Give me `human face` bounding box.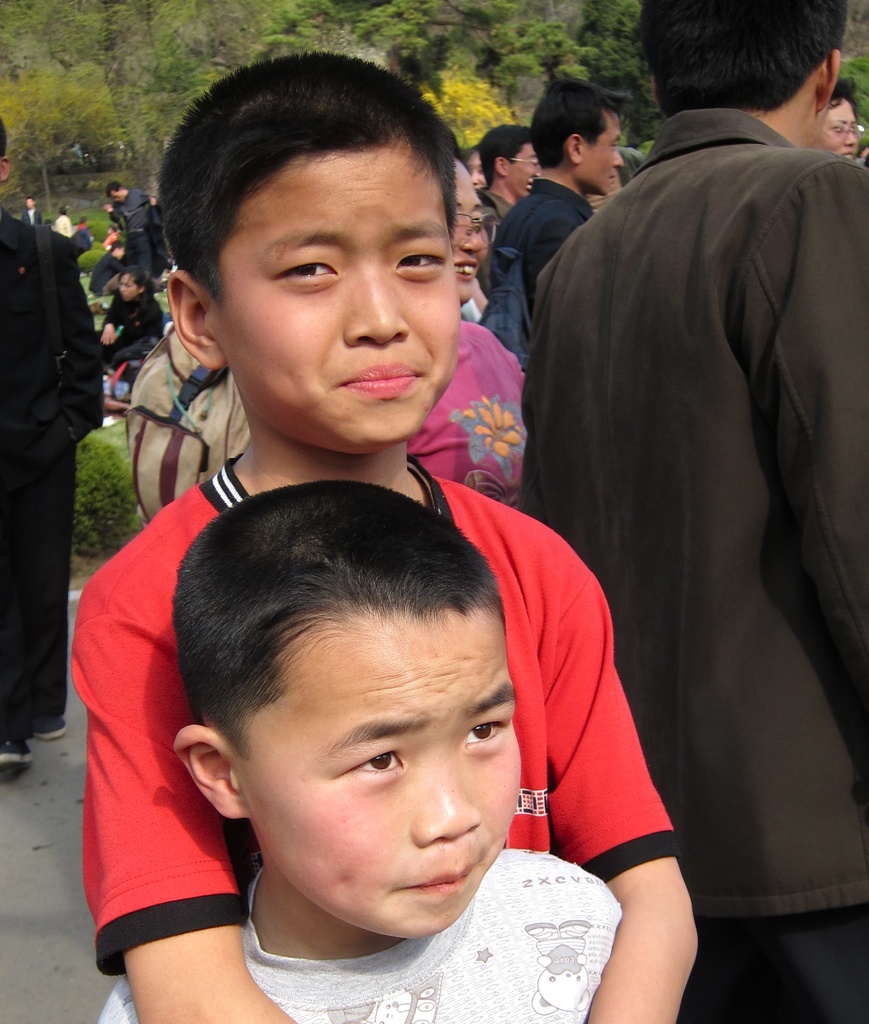
l=448, t=163, r=488, b=305.
